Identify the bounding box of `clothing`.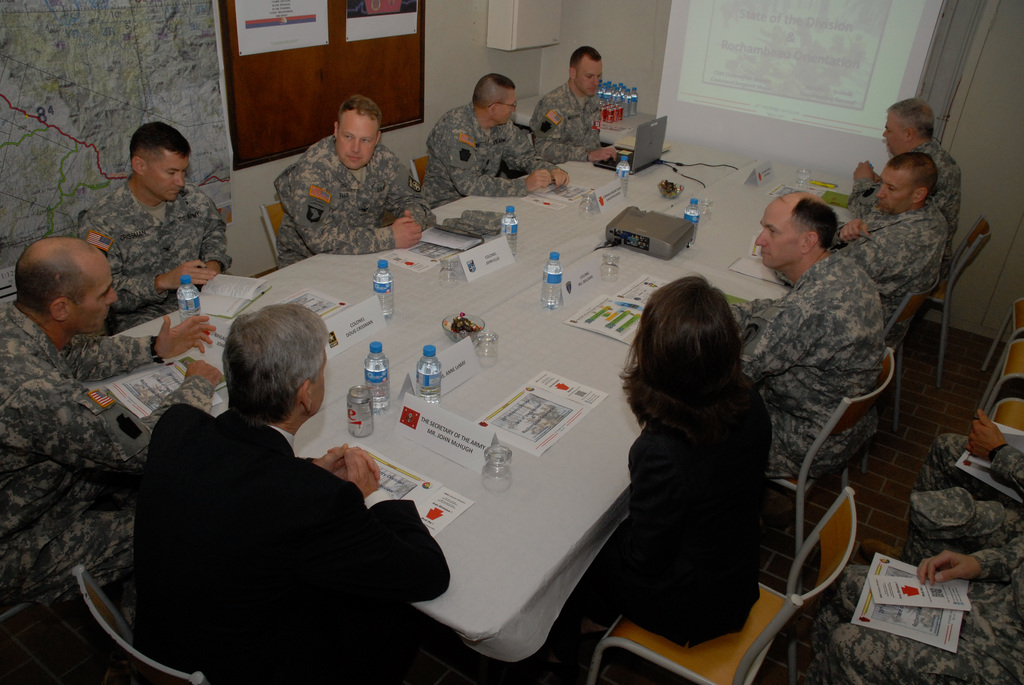
select_region(852, 138, 959, 280).
